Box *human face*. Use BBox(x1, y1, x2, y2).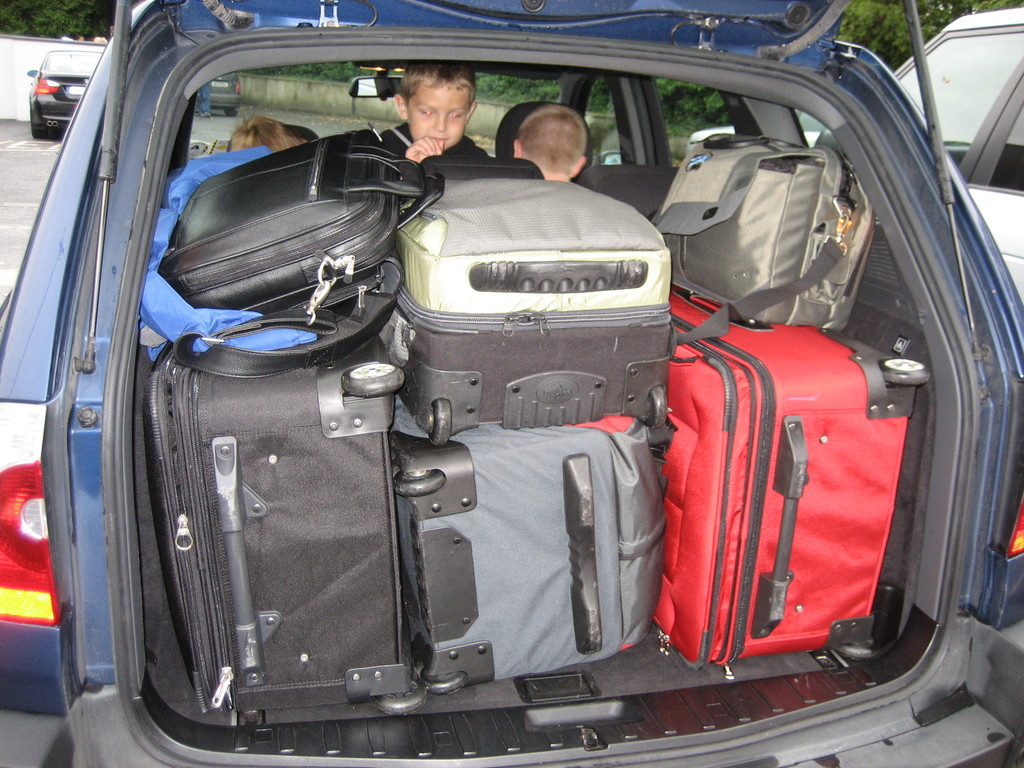
BBox(410, 79, 467, 148).
